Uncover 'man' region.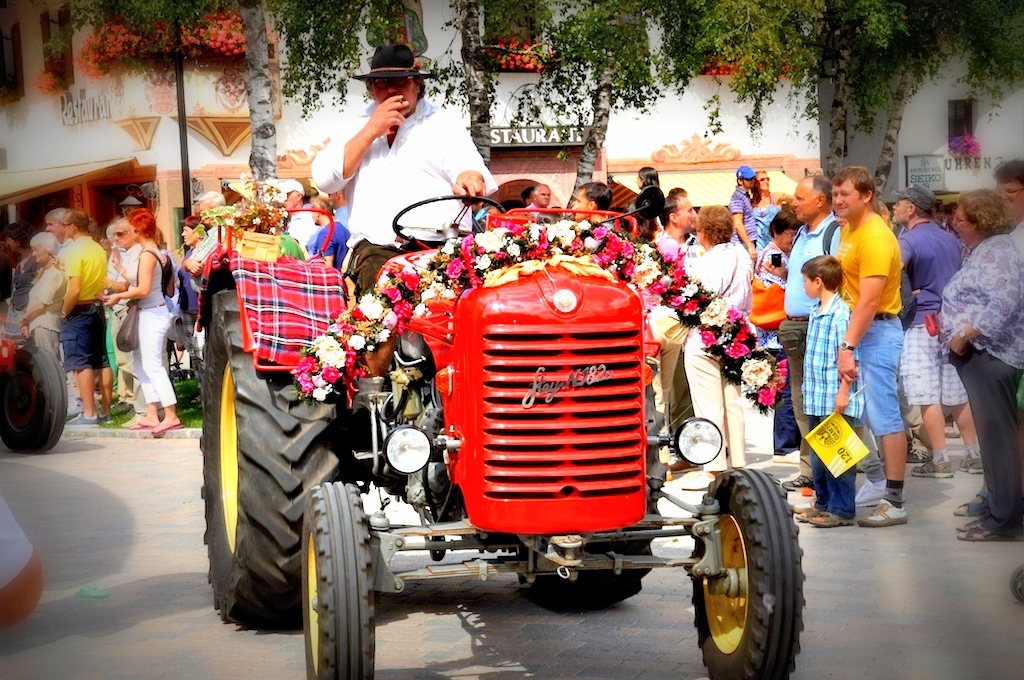
Uncovered: <region>835, 161, 906, 524</region>.
